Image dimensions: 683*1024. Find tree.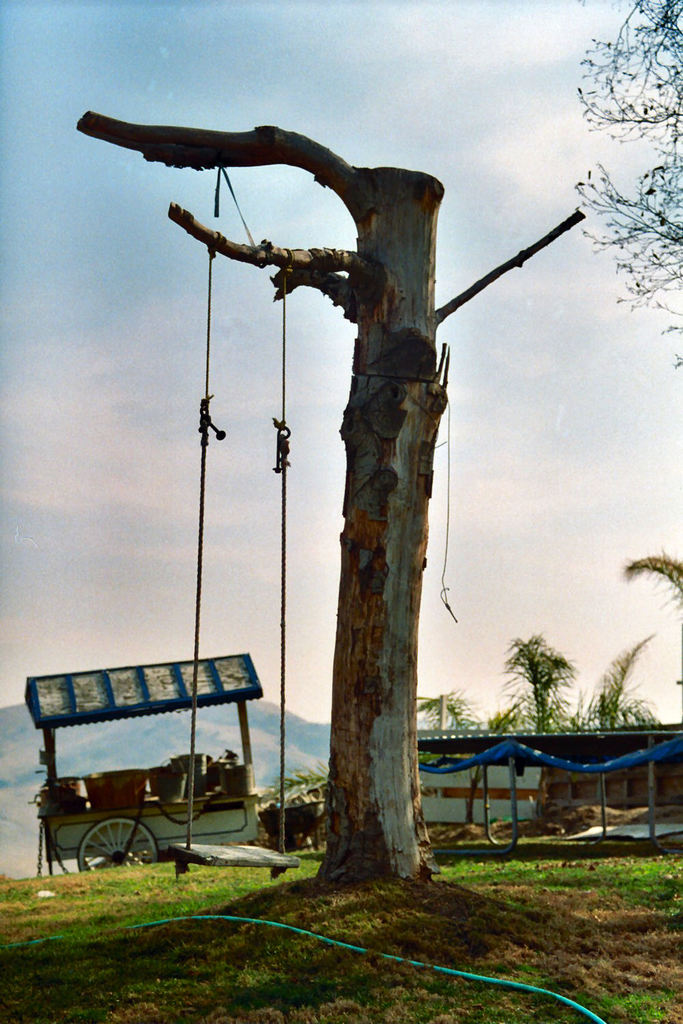
417,687,489,738.
